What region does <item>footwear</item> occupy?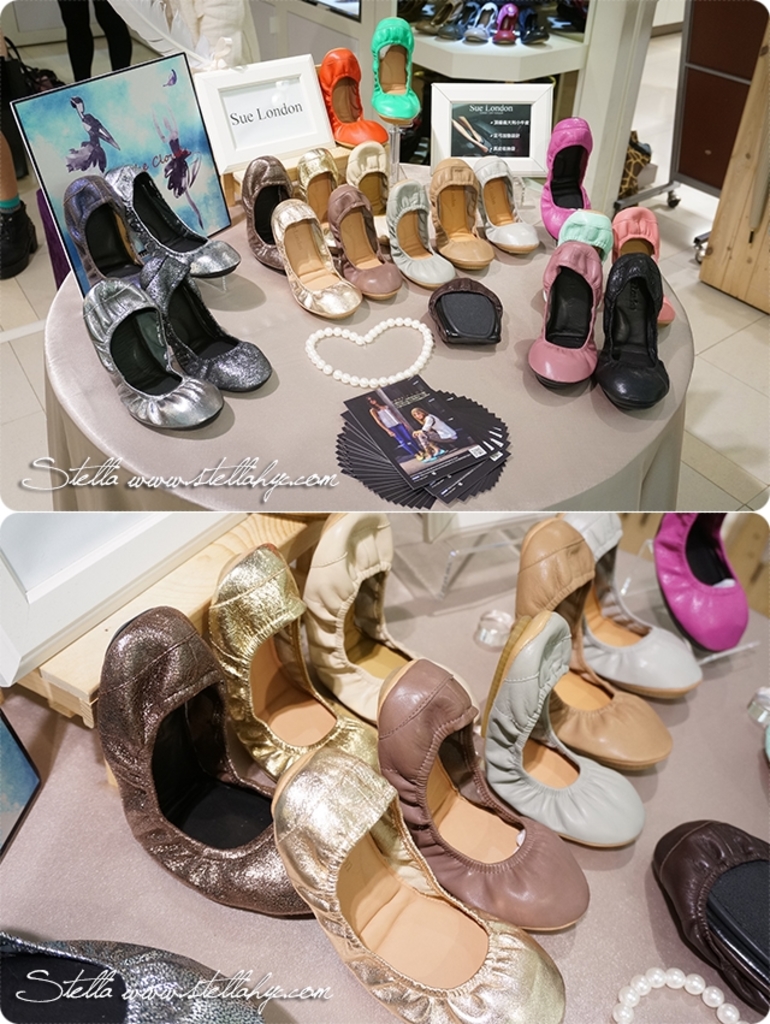
locate(106, 164, 235, 278).
